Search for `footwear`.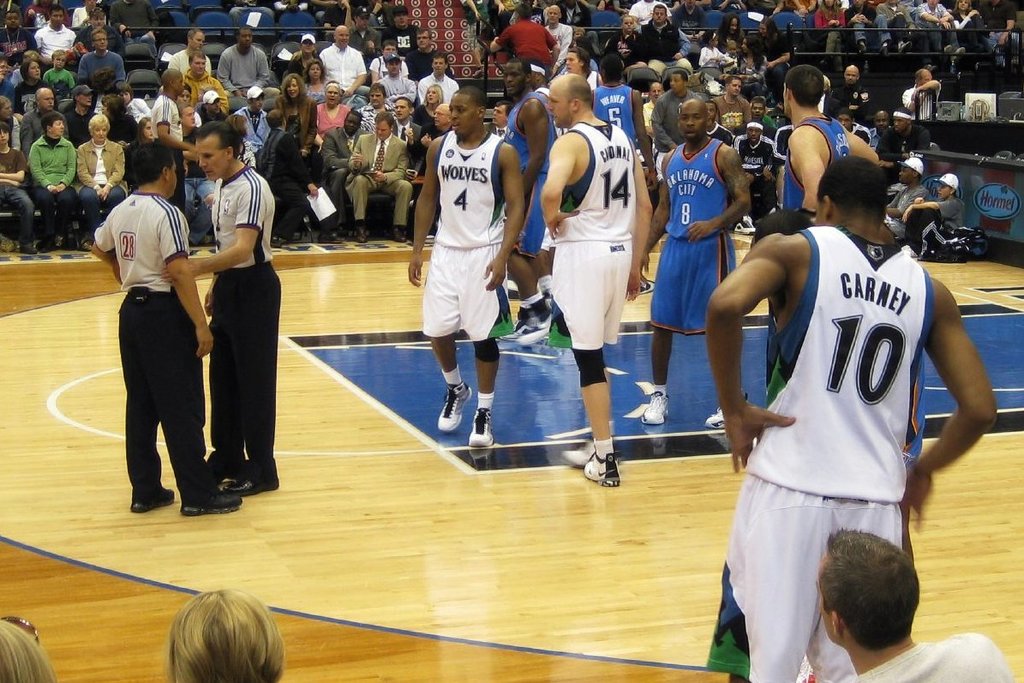
Found at left=560, top=436, right=596, bottom=470.
